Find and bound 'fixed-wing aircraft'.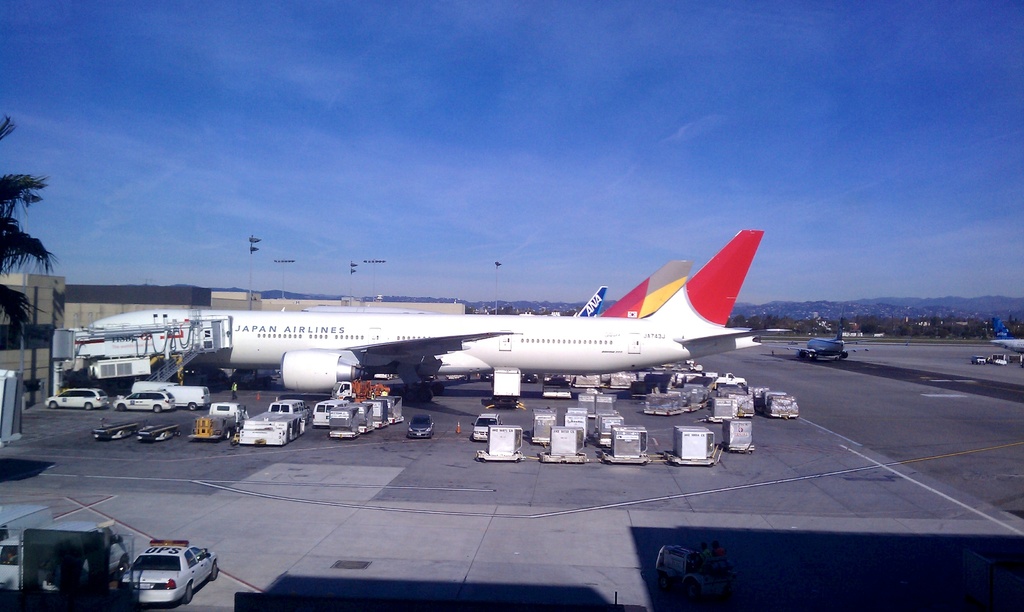
Bound: bbox(578, 283, 610, 319).
